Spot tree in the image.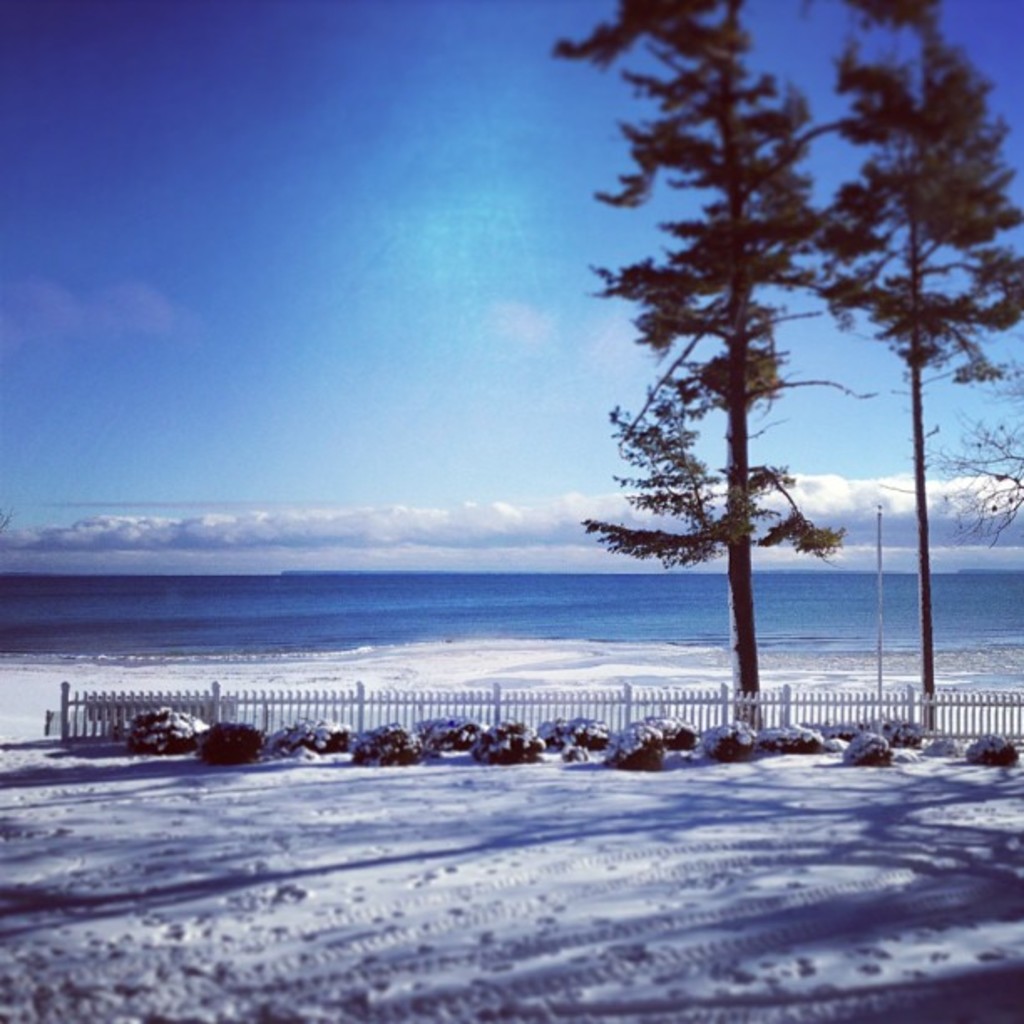
tree found at detection(800, 0, 1022, 745).
